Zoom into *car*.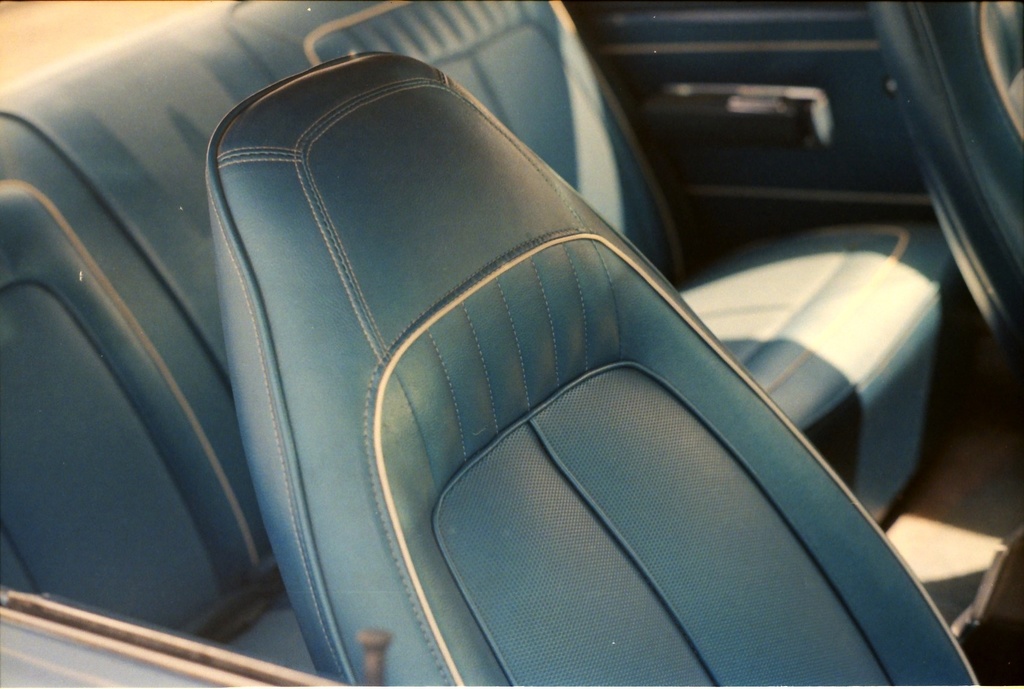
Zoom target: bbox=(0, 0, 1023, 688).
